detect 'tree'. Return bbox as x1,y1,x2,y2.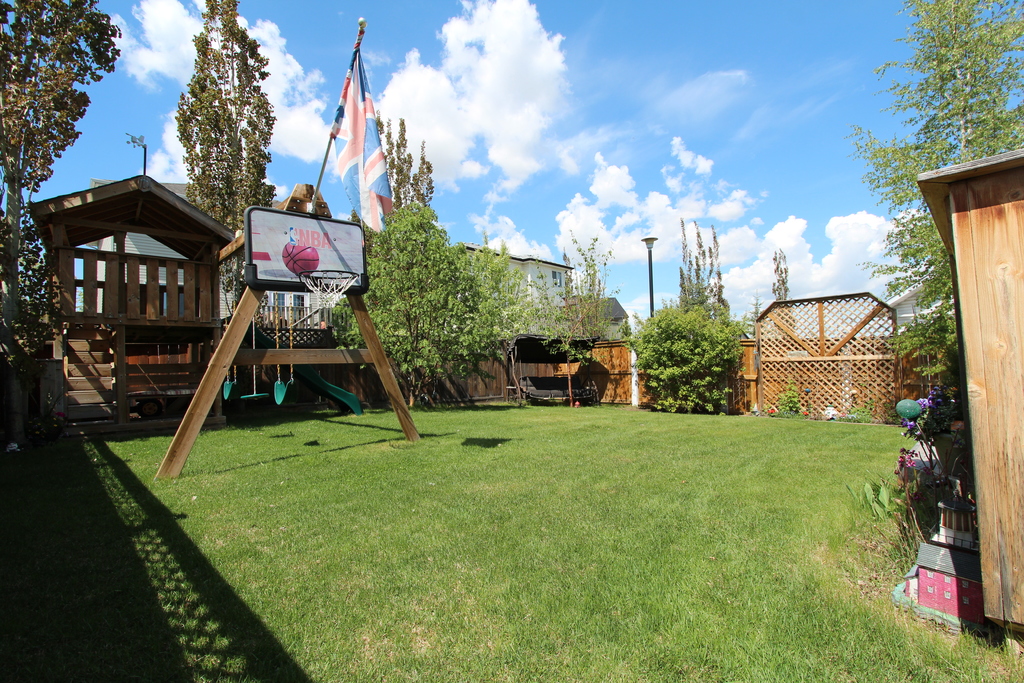
769,242,788,304.
